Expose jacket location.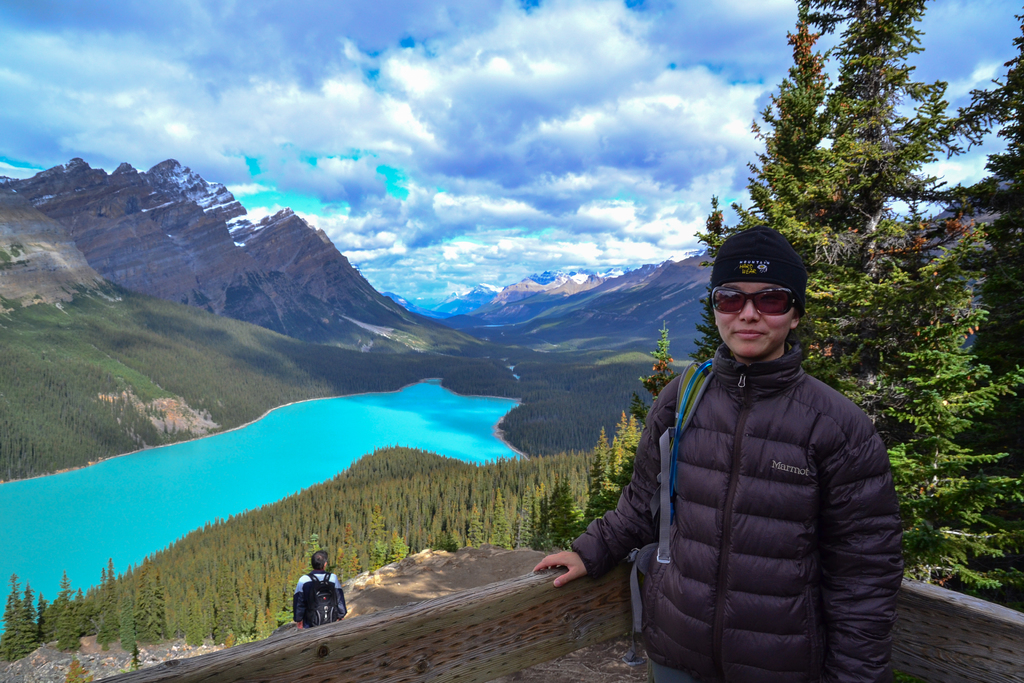
Exposed at x1=556, y1=321, x2=909, y2=675.
